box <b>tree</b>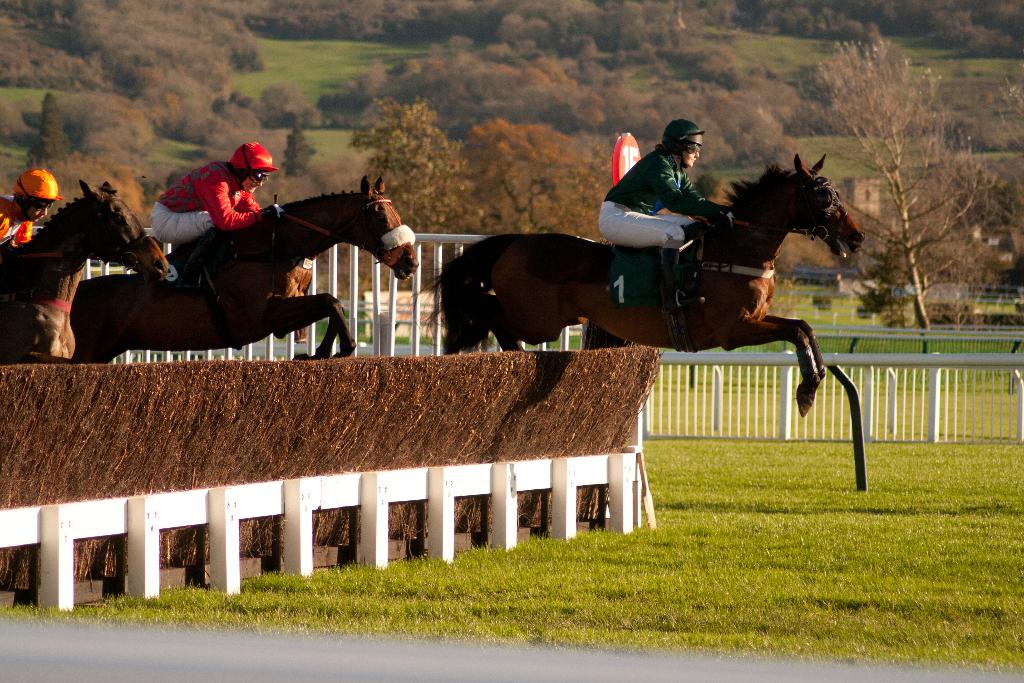
bbox=[36, 90, 68, 173]
